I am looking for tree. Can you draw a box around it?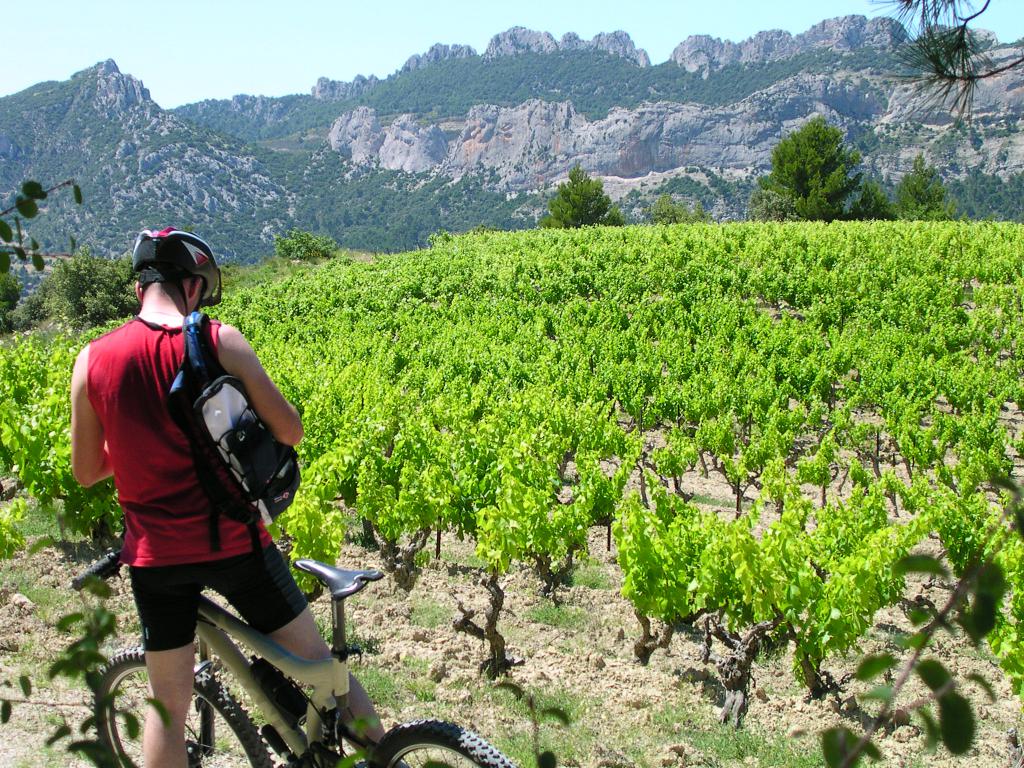
Sure, the bounding box is region(890, 148, 957, 223).
